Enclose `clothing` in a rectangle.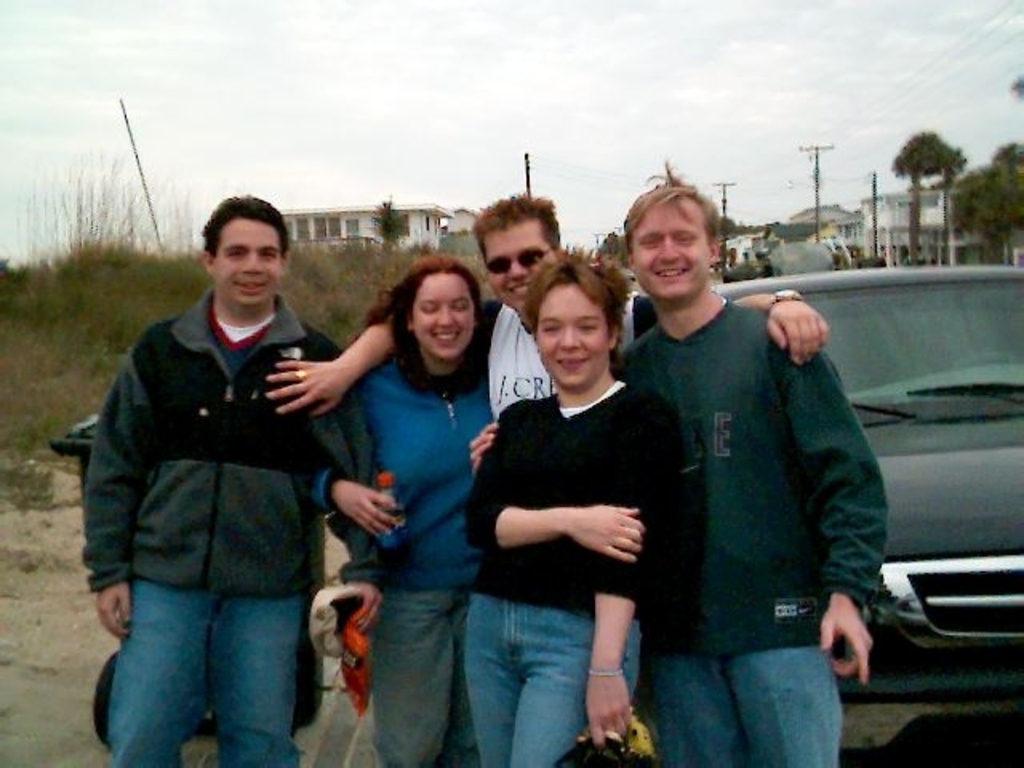
459/389/691/766.
